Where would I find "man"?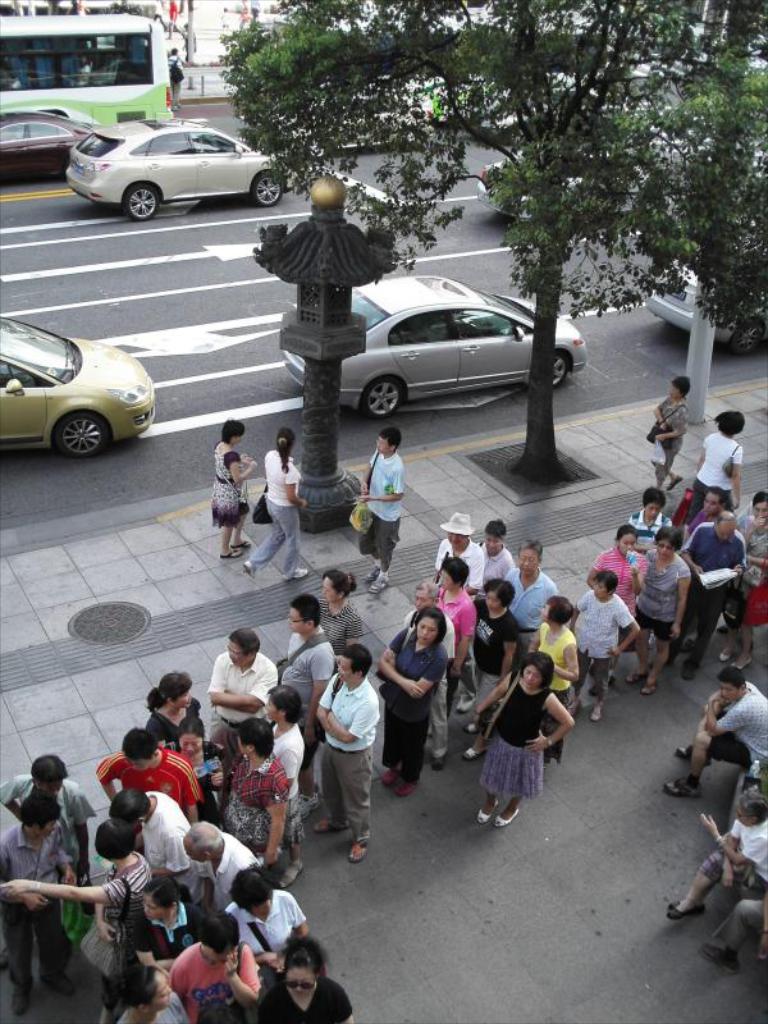
At [x1=0, y1=800, x2=77, y2=1018].
